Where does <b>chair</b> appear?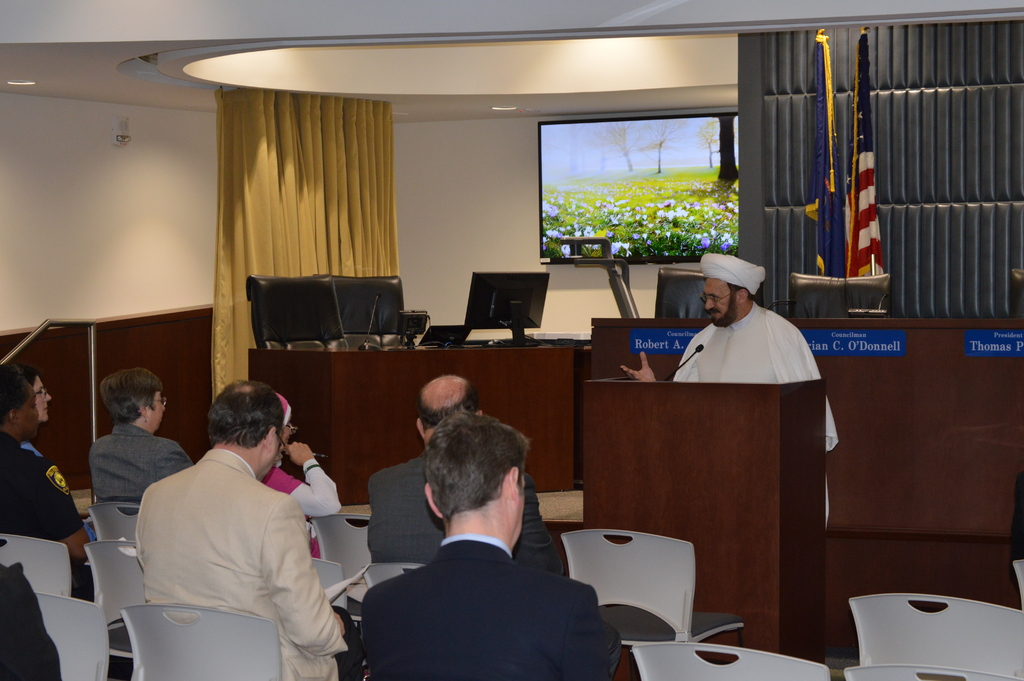
Appears at bbox(359, 563, 426, 592).
